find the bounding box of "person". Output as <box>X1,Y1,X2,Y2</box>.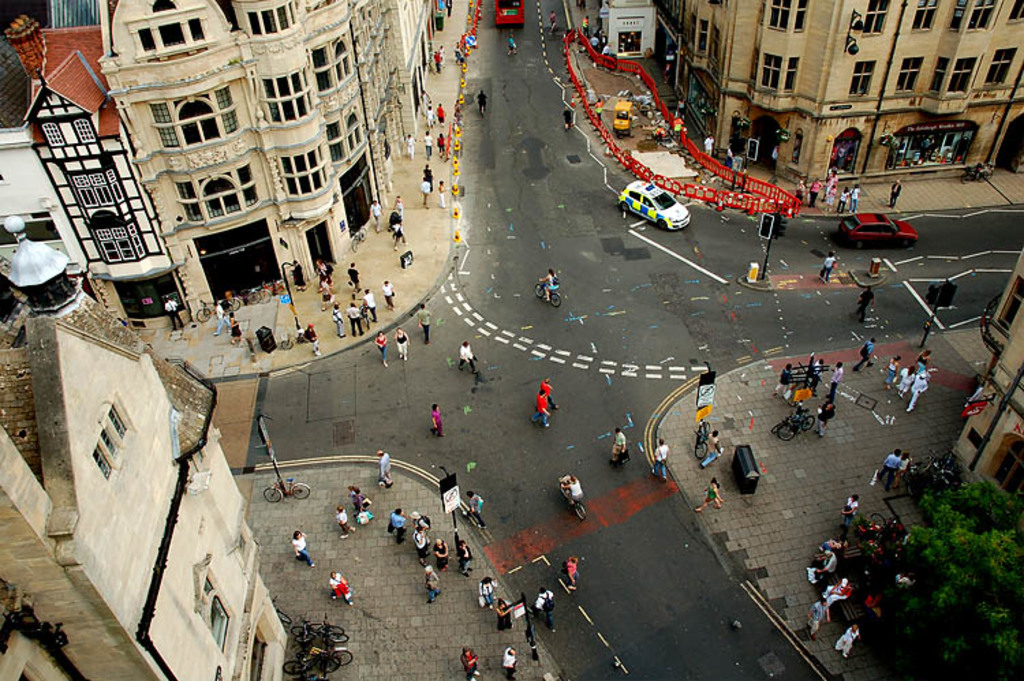
<box>421,127,437,162</box>.
